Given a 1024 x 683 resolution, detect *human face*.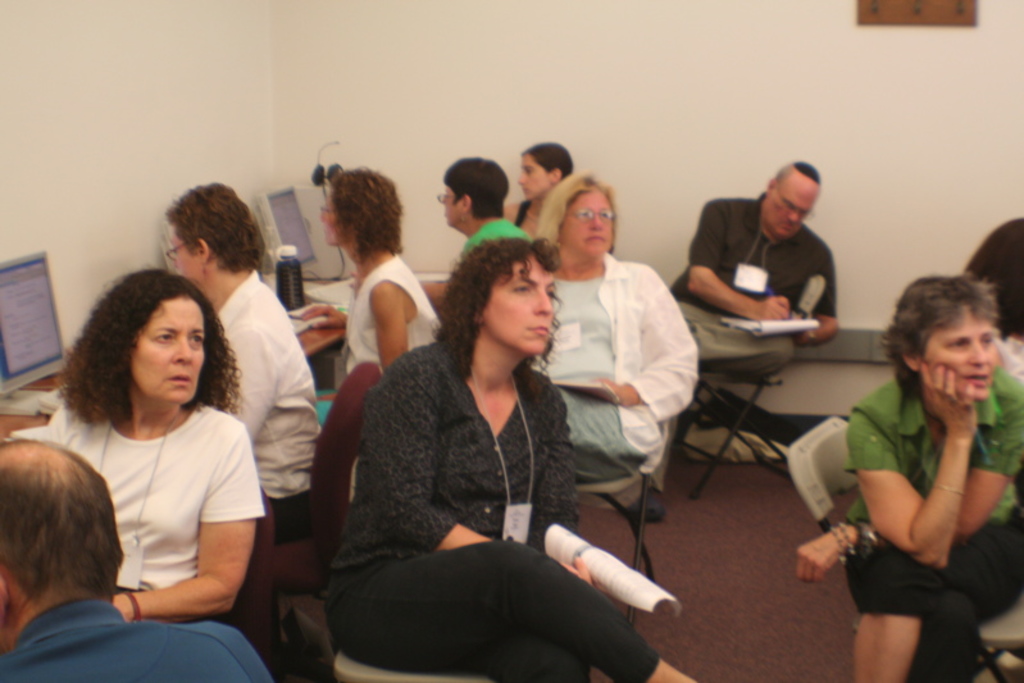
(770,193,814,238).
